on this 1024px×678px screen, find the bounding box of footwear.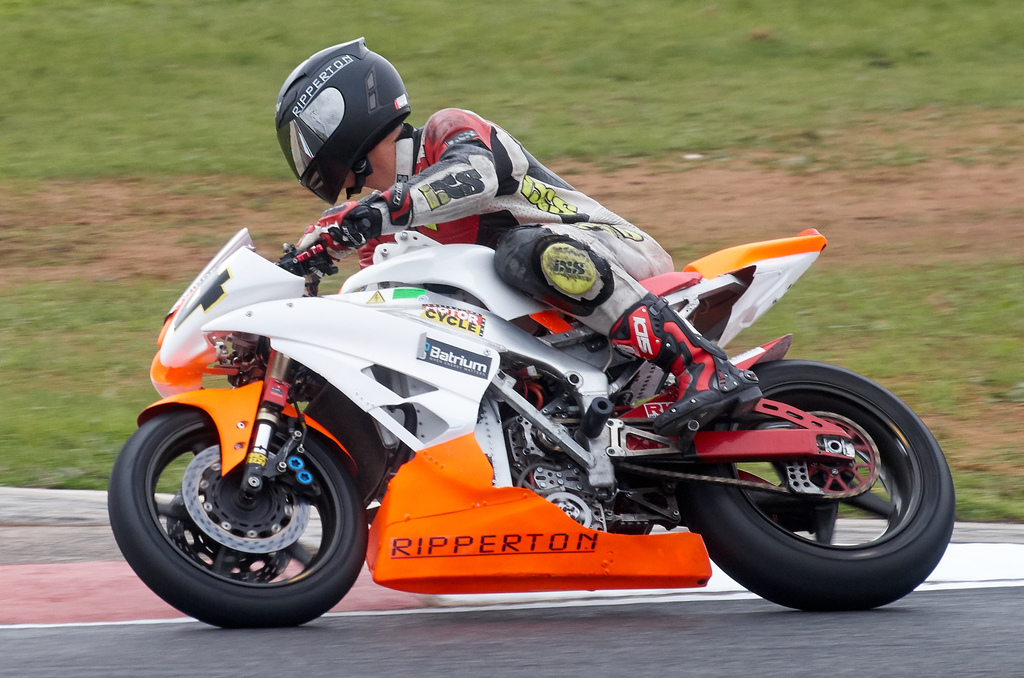
Bounding box: Rect(608, 291, 763, 433).
